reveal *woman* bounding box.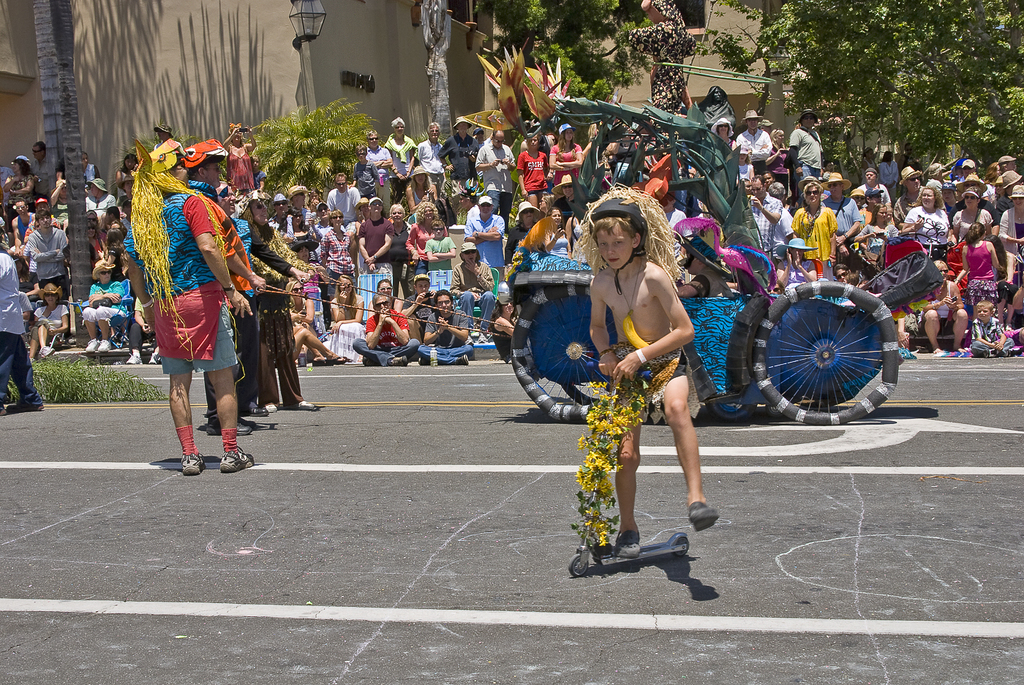
Revealed: locate(897, 182, 953, 256).
